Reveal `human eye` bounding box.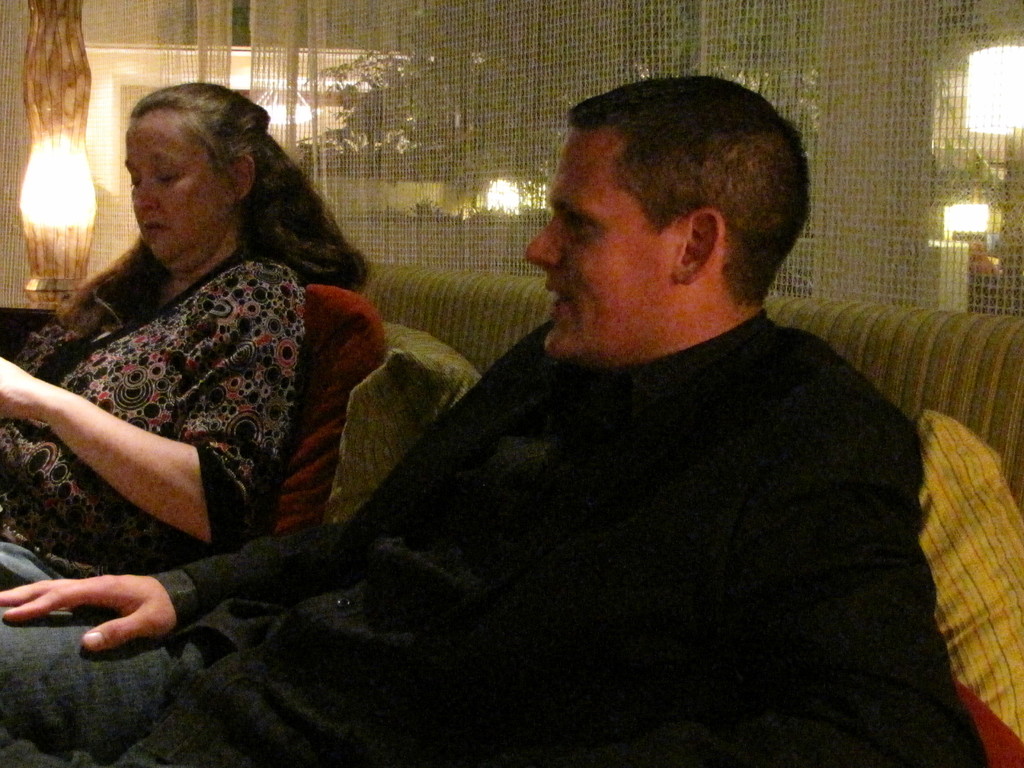
Revealed: <bbox>567, 217, 594, 234</bbox>.
